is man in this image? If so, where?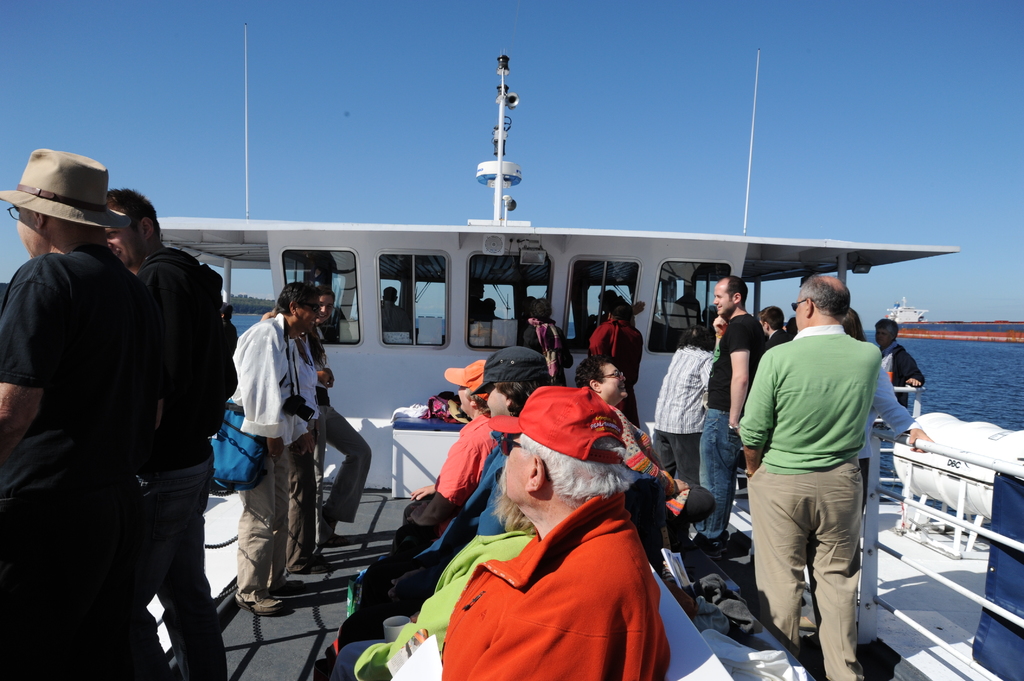
Yes, at [755, 305, 792, 348].
